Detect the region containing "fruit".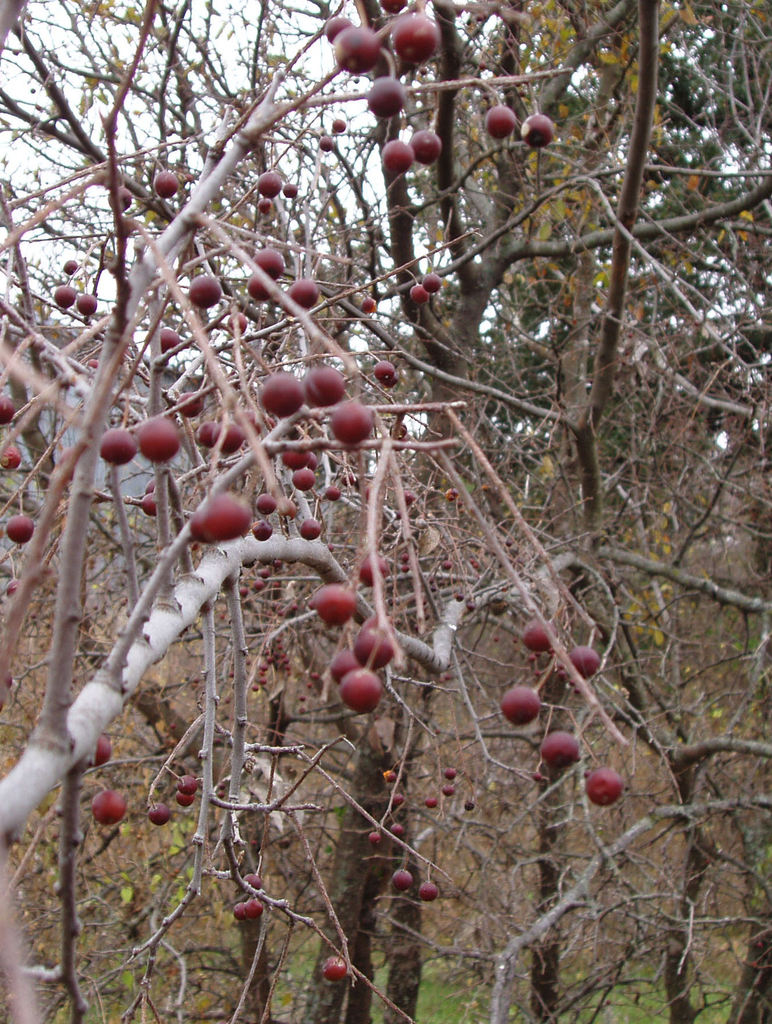
<box>483,111,517,139</box>.
